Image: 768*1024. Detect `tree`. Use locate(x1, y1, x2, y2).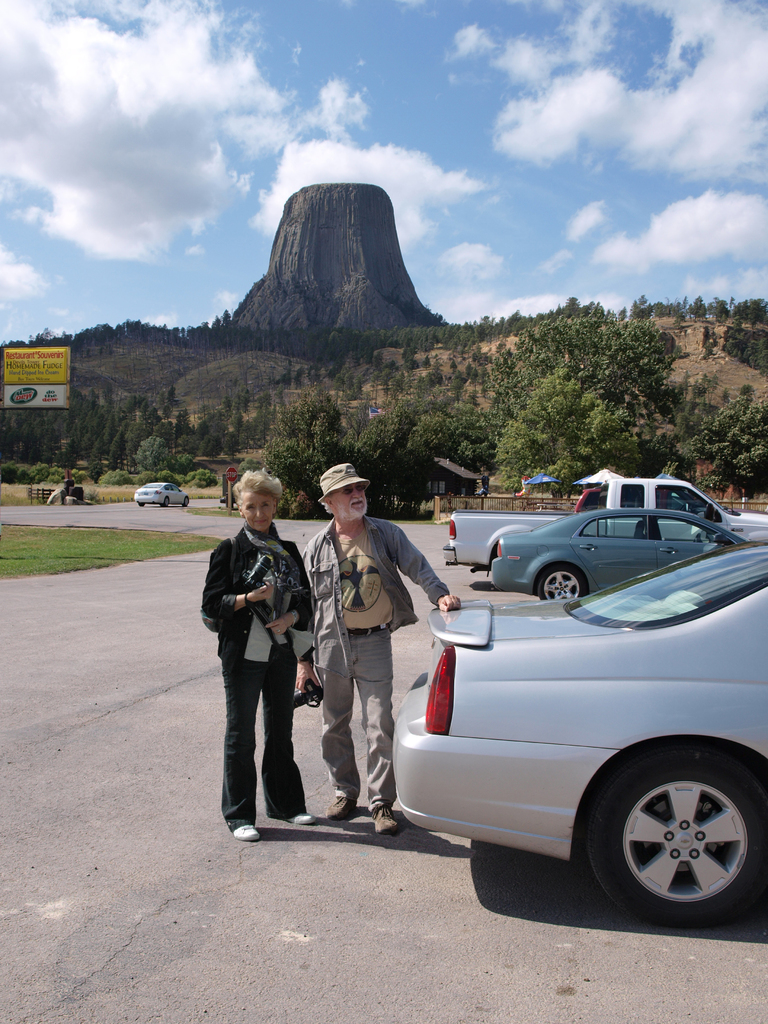
locate(241, 390, 256, 410).
